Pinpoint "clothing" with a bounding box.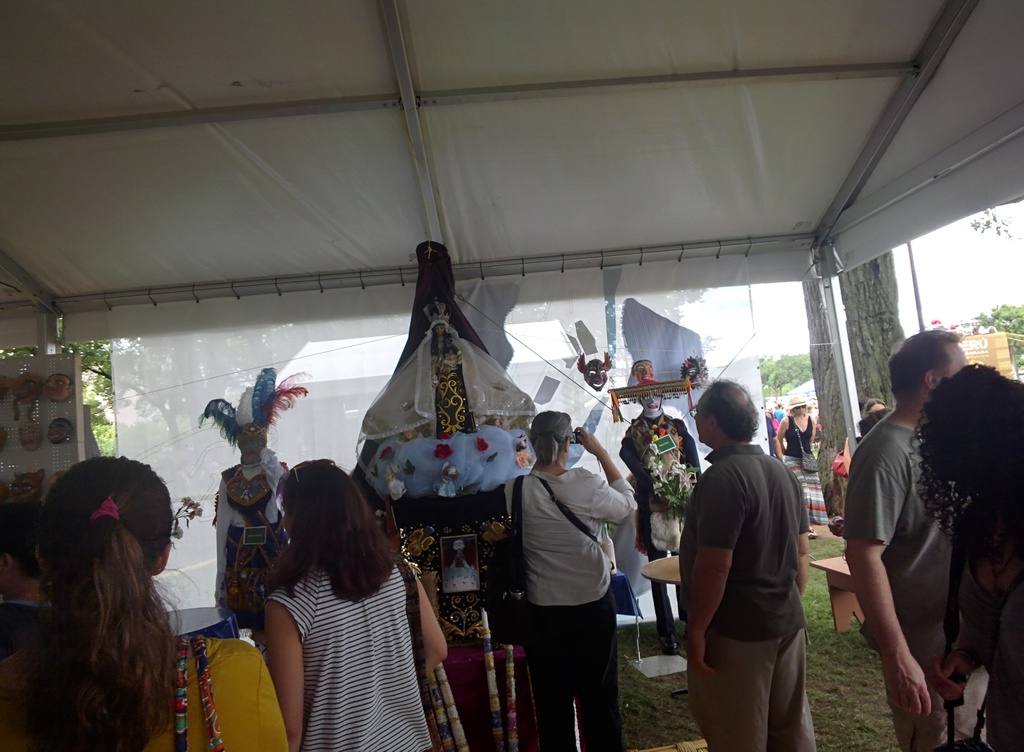
500, 468, 640, 751.
